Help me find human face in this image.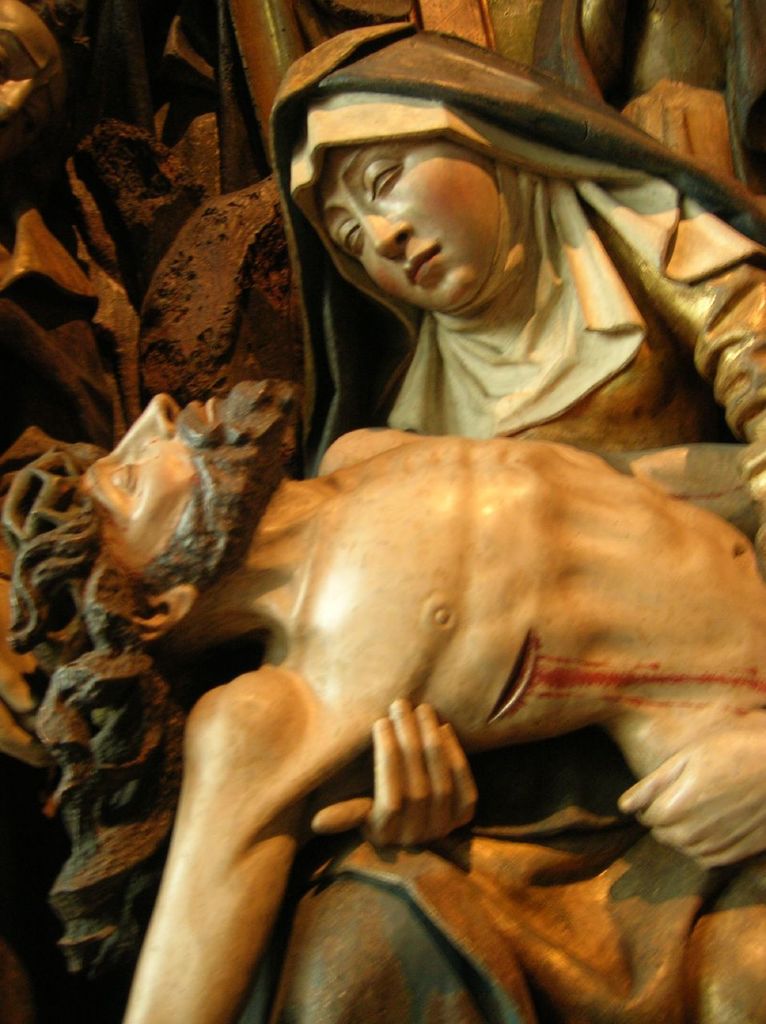
Found it: rect(314, 138, 500, 307).
